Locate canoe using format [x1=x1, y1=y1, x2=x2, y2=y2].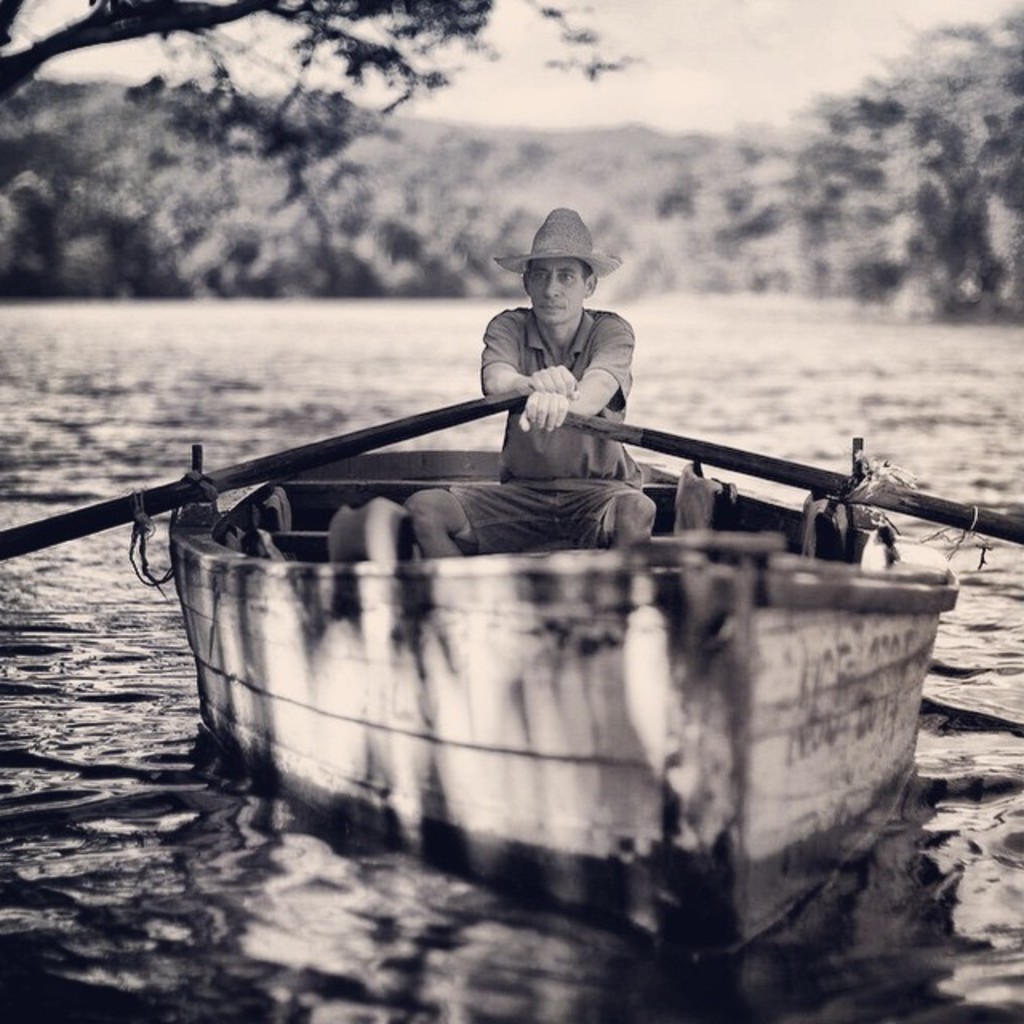
[x1=160, y1=448, x2=954, y2=954].
